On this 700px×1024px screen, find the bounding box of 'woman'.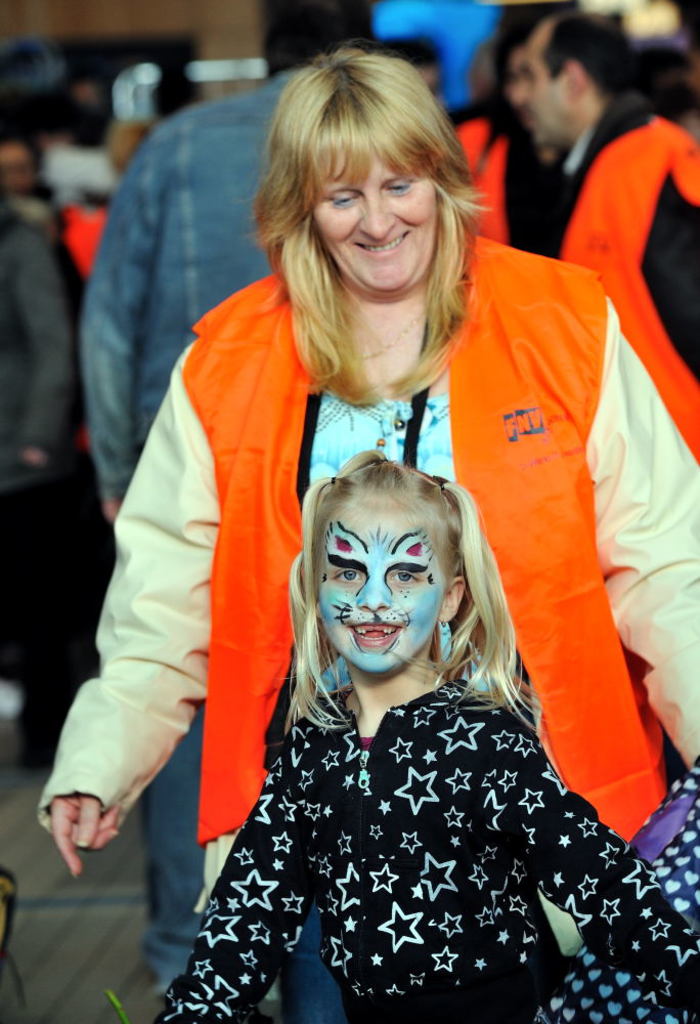
Bounding box: select_region(35, 41, 699, 1023).
